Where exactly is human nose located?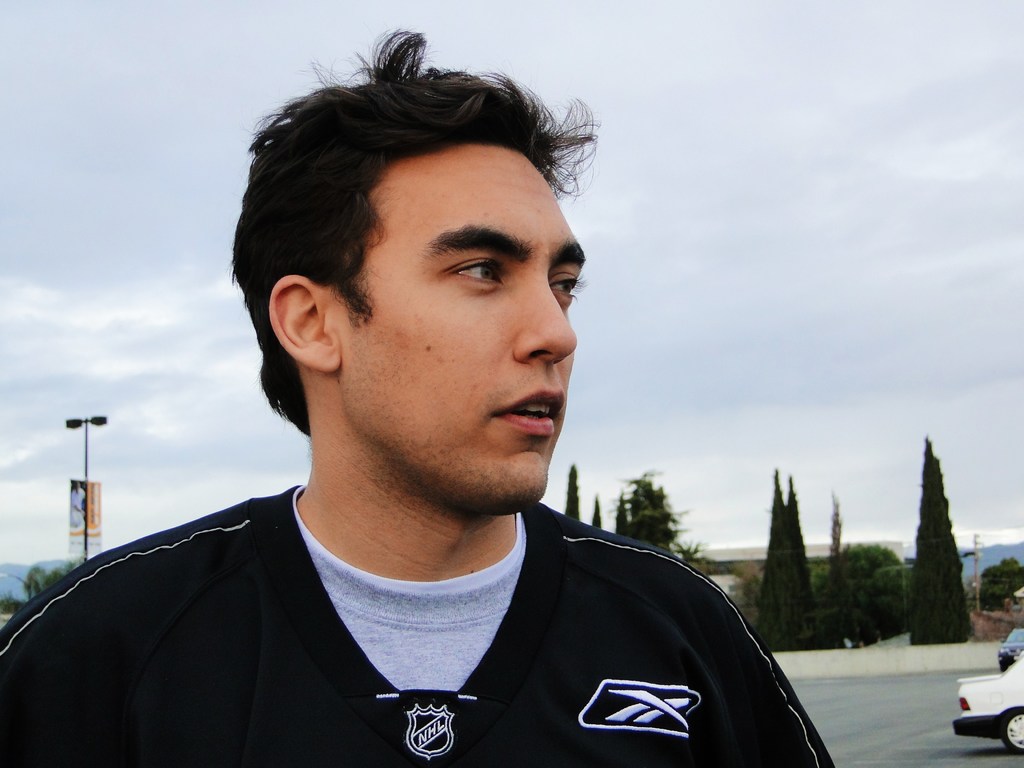
Its bounding box is x1=511, y1=282, x2=578, y2=364.
